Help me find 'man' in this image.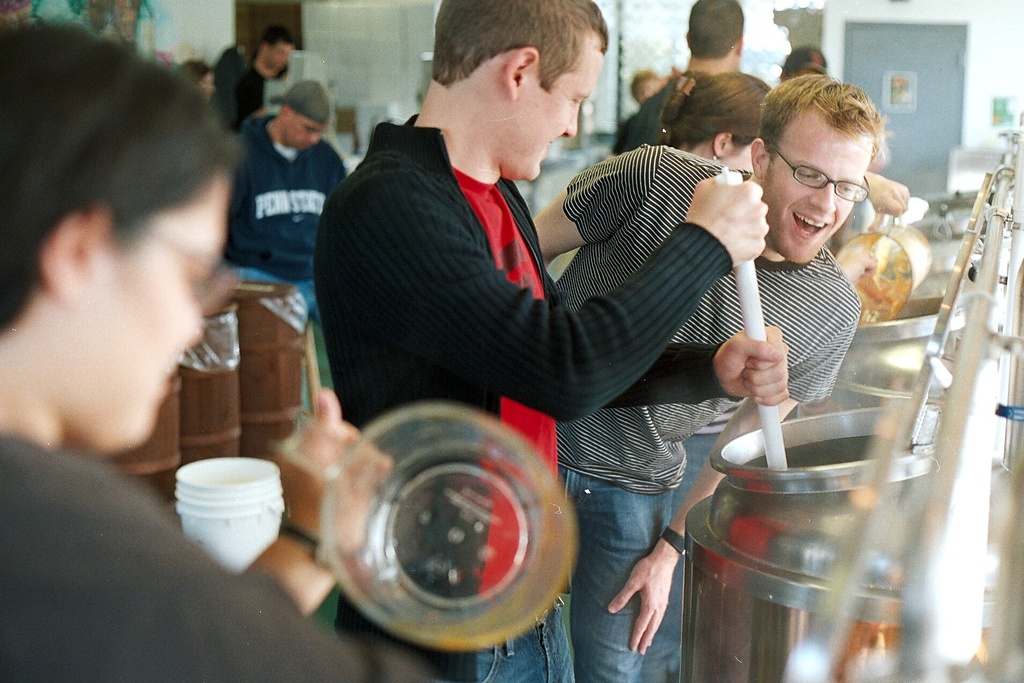
Found it: select_region(237, 24, 297, 118).
